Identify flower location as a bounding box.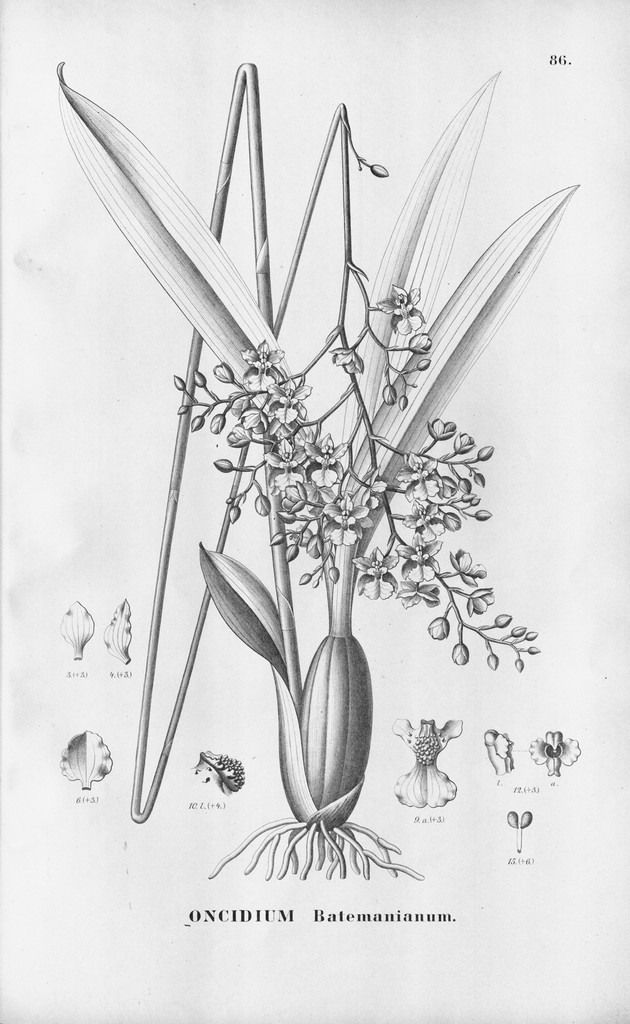
<box>212,455,242,473</box>.
